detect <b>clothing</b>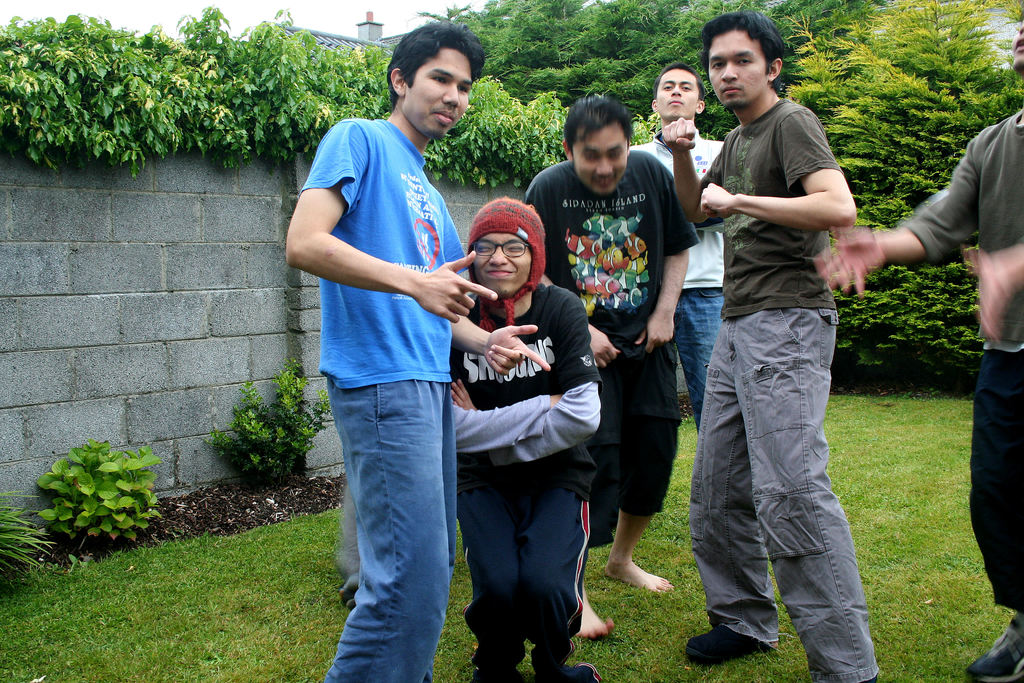
bbox=[304, 112, 476, 682]
